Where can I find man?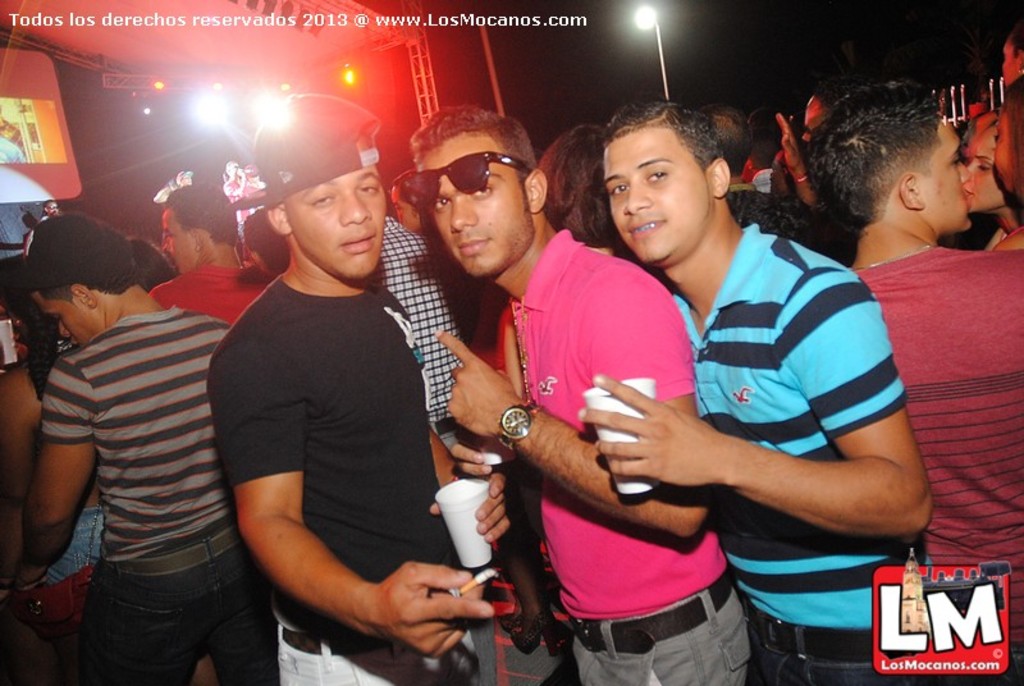
You can find it at 812:82:1023:685.
